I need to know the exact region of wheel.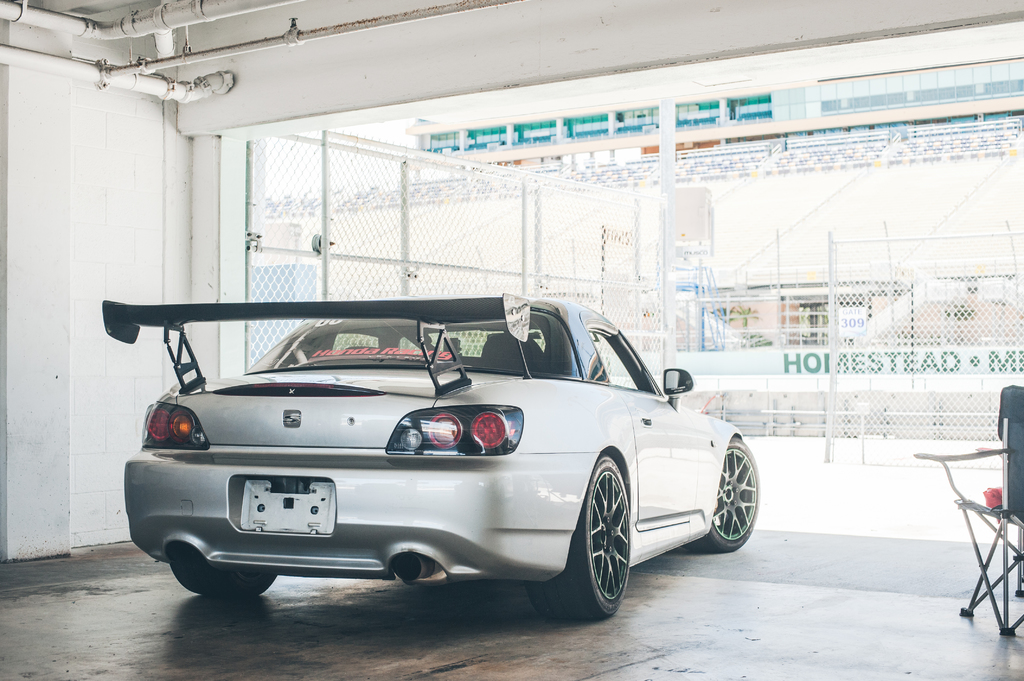
Region: {"left": 166, "top": 550, "right": 278, "bottom": 595}.
